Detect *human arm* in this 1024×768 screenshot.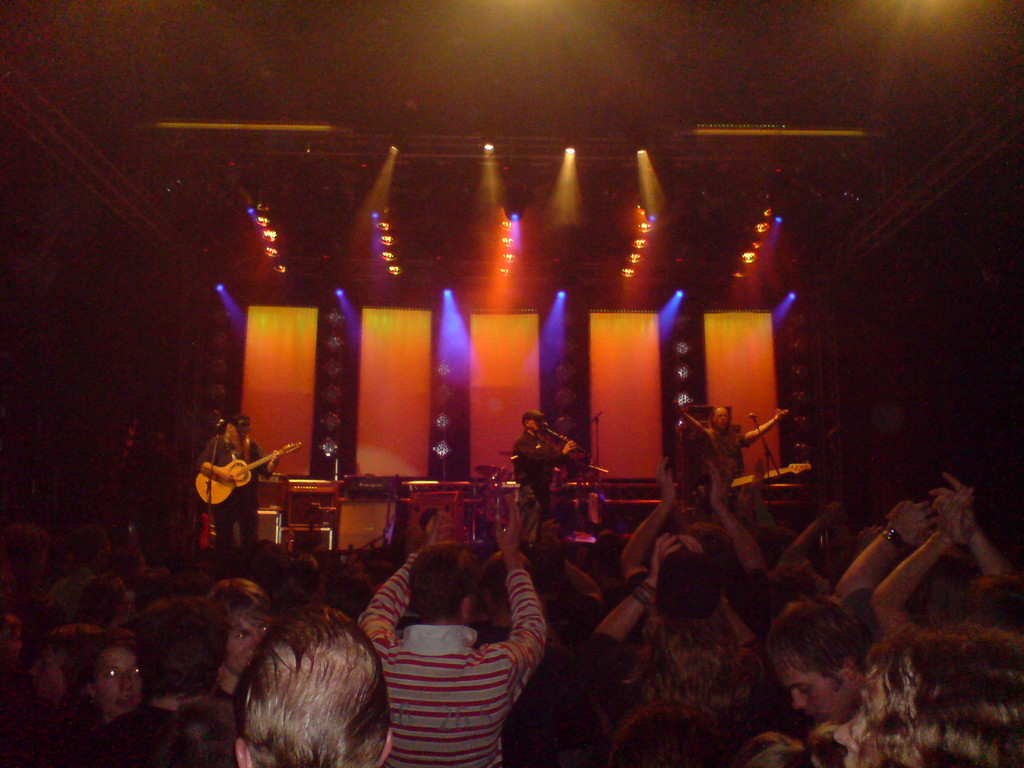
Detection: [left=922, top=475, right=1012, bottom=575].
